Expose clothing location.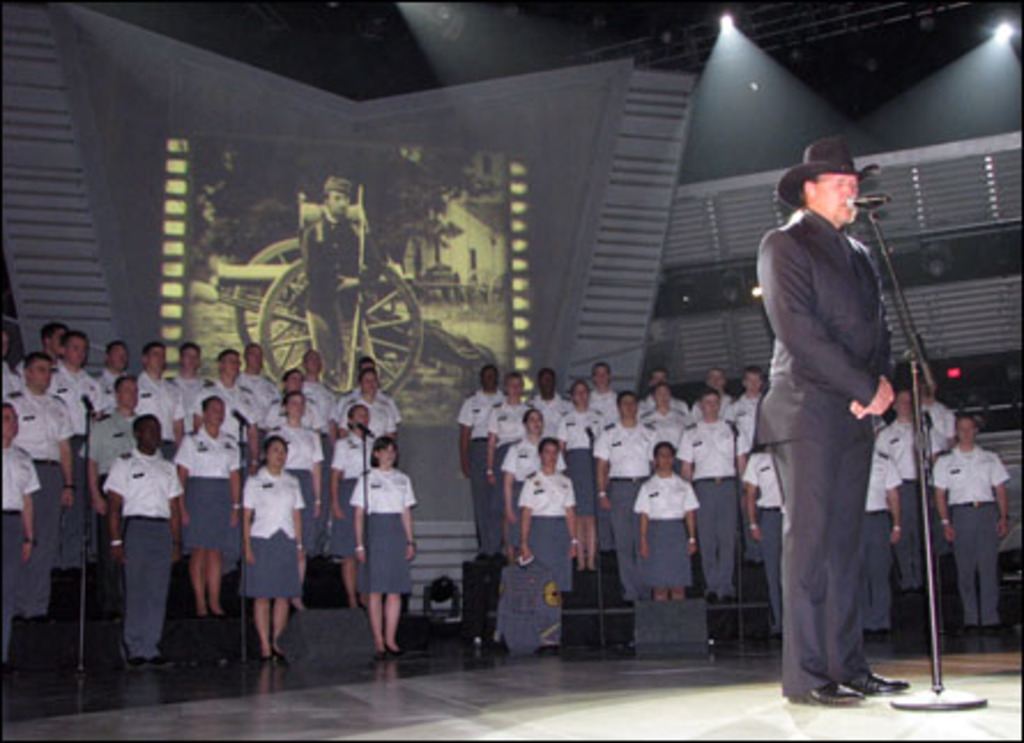
Exposed at <bbox>2, 361, 25, 400</bbox>.
